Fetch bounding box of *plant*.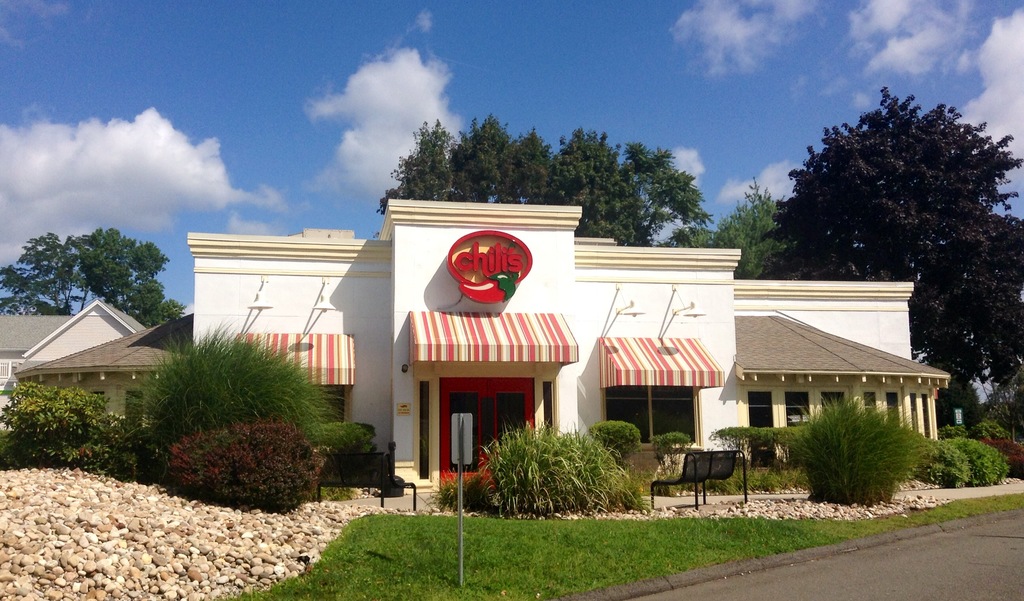
Bbox: <box>106,316,330,468</box>.
